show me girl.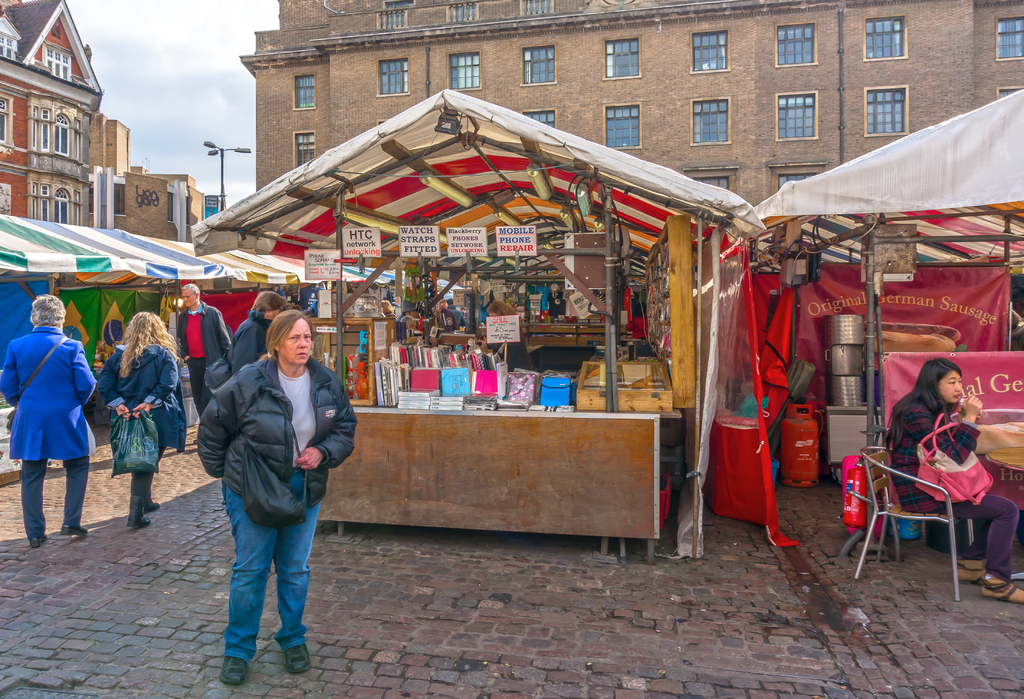
girl is here: <bbox>887, 358, 1021, 596</bbox>.
